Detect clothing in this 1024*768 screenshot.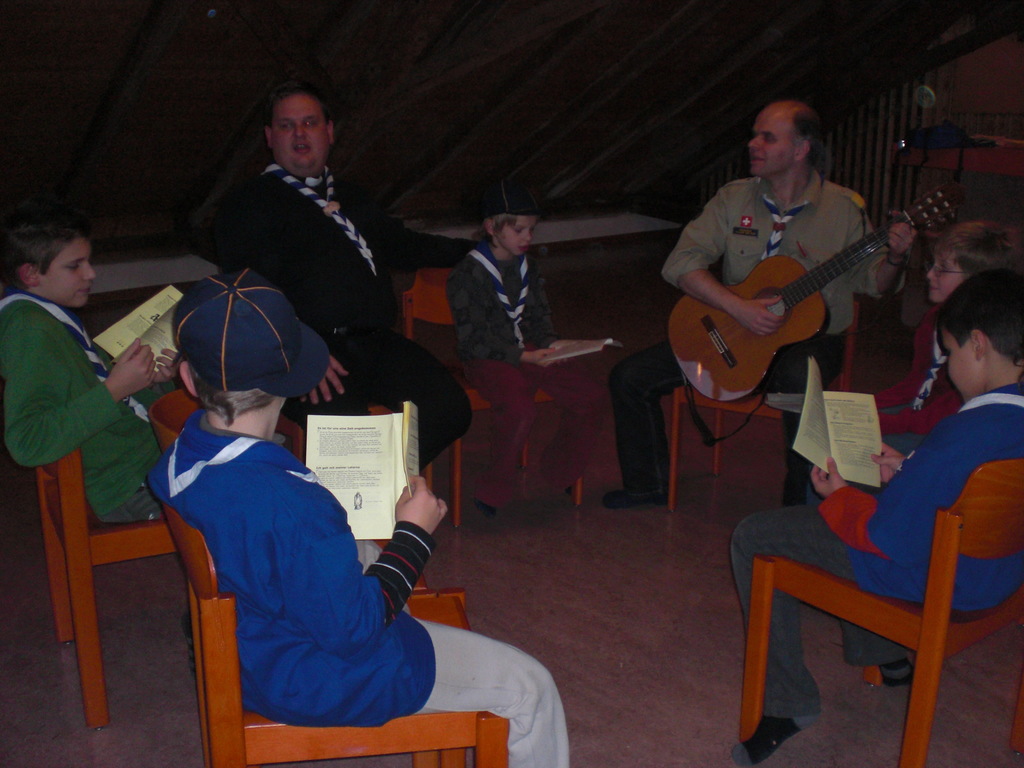
Detection: 211 171 465 468.
